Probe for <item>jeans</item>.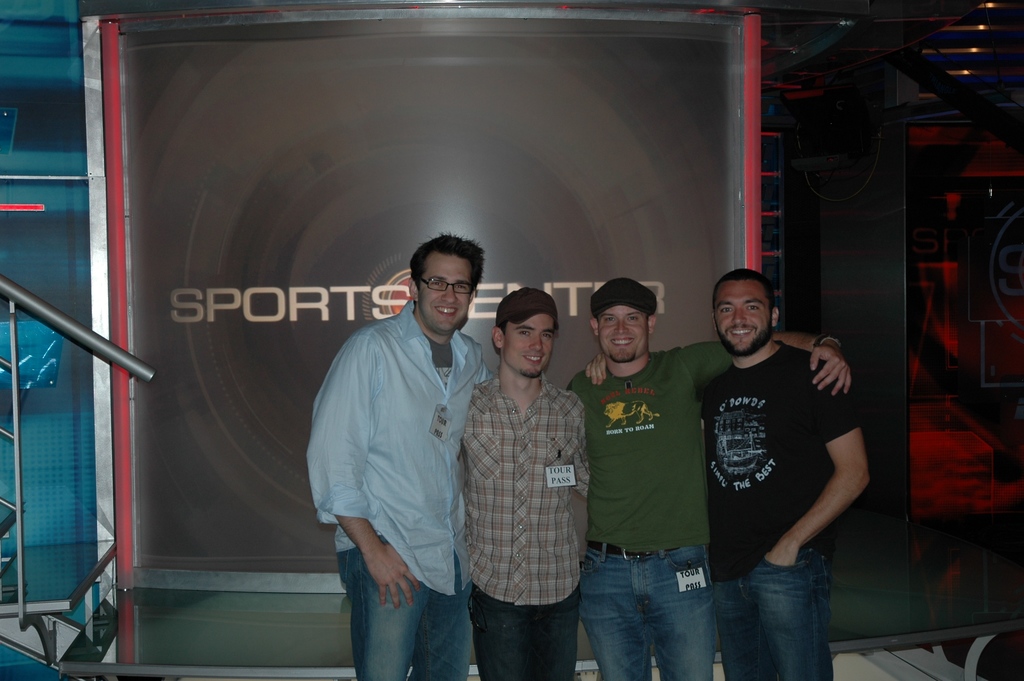
Probe result: [556,539,726,680].
